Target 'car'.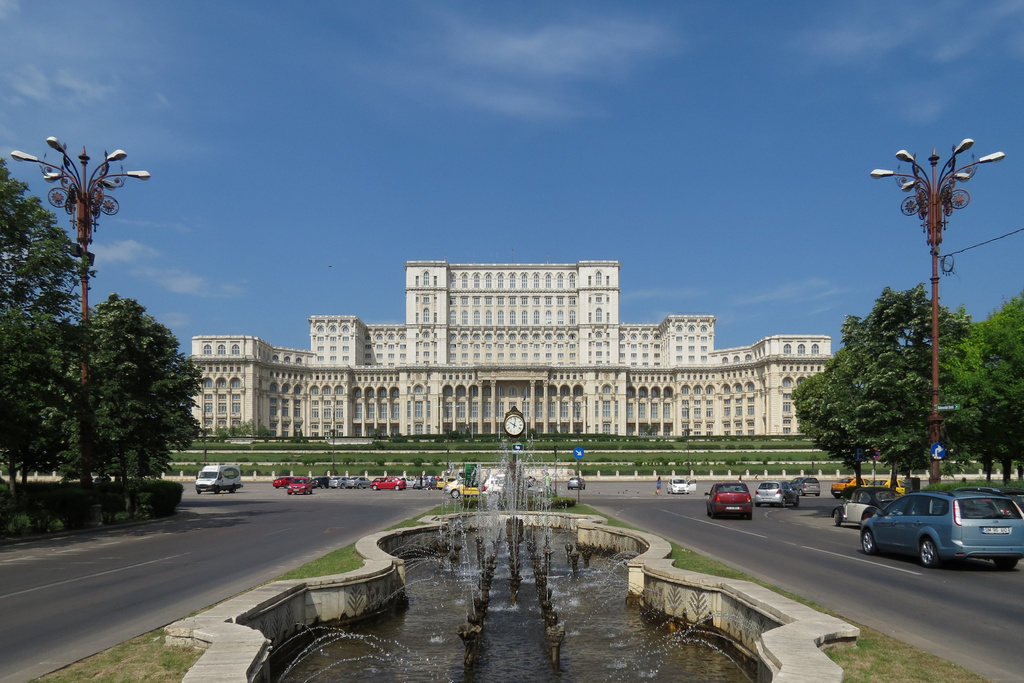
Target region: bbox=(870, 478, 921, 497).
